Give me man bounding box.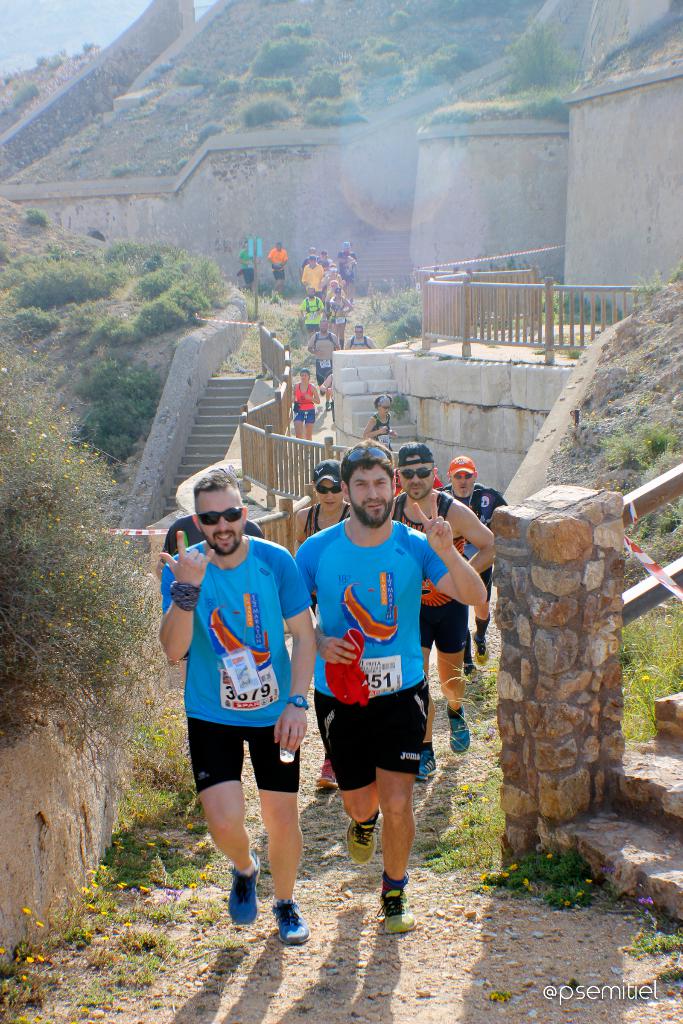
bbox=[320, 330, 334, 368].
